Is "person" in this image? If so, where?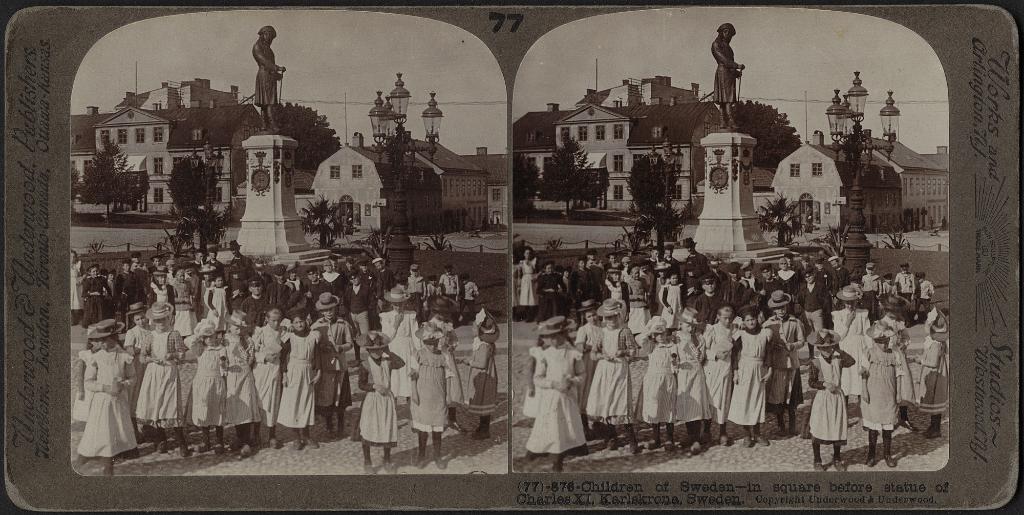
Yes, at 143,264,180,320.
